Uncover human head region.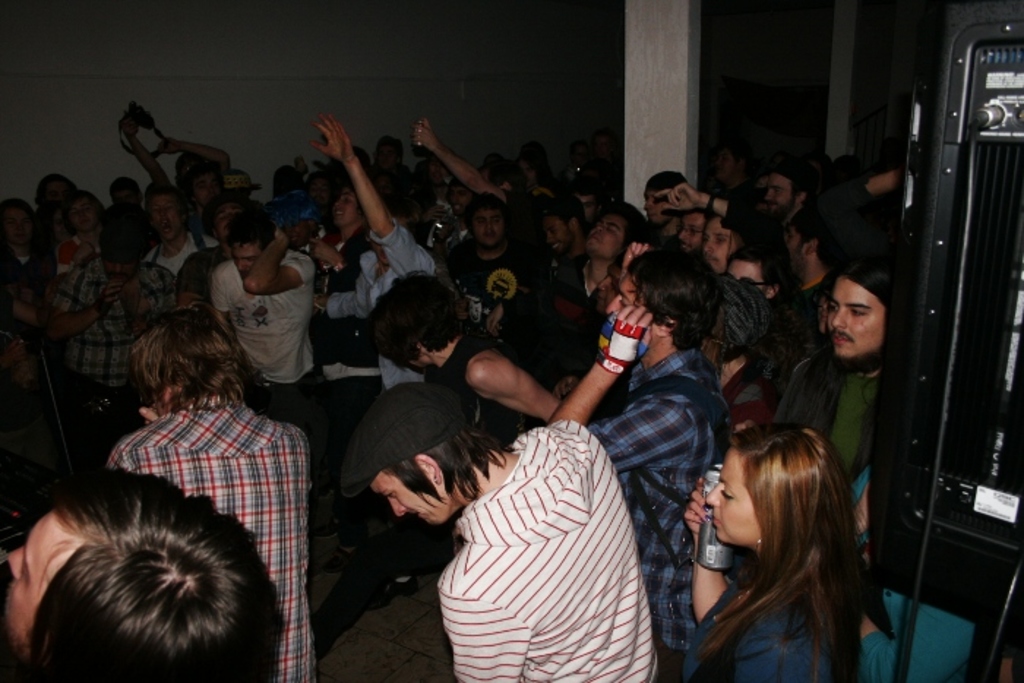
Uncovered: box(777, 206, 850, 285).
